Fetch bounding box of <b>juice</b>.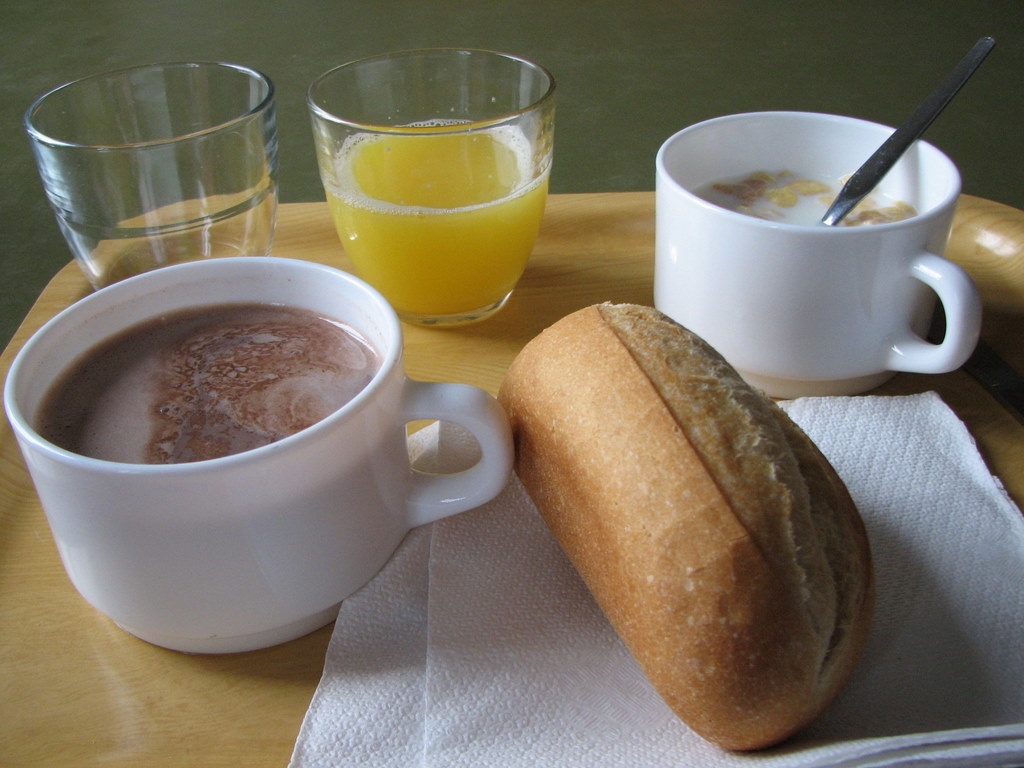
Bbox: 325,117,550,318.
